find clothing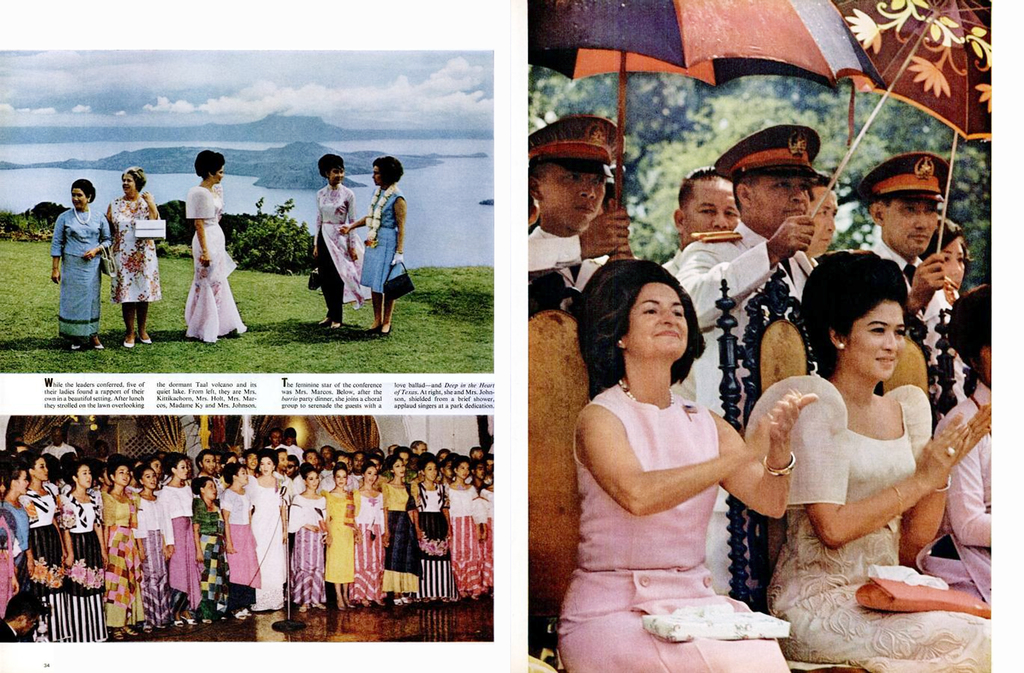
(310, 183, 373, 317)
